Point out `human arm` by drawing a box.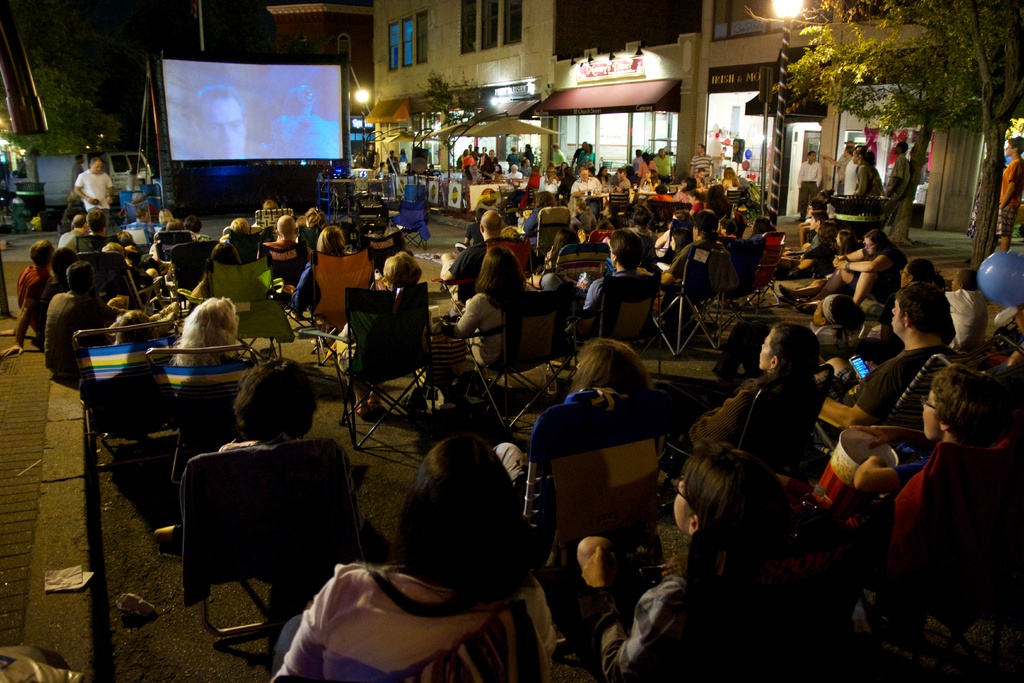
x1=580 y1=279 x2=602 y2=313.
